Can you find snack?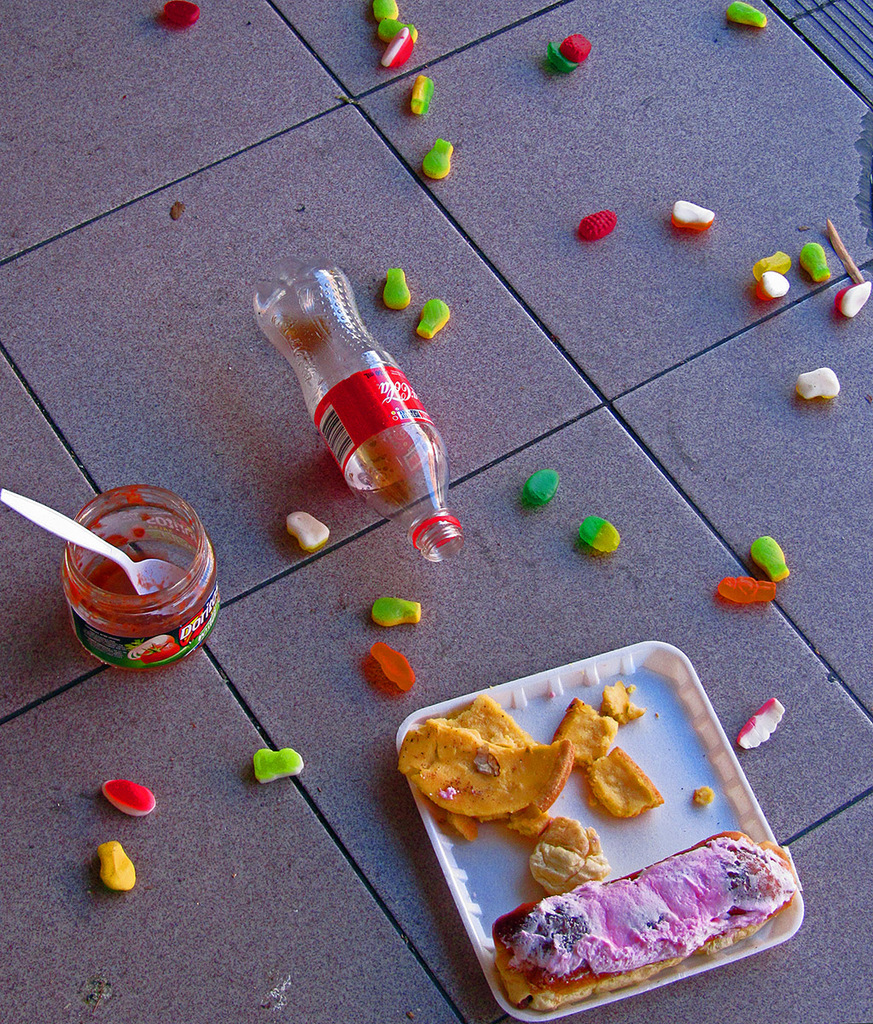
Yes, bounding box: 101,780,159,824.
